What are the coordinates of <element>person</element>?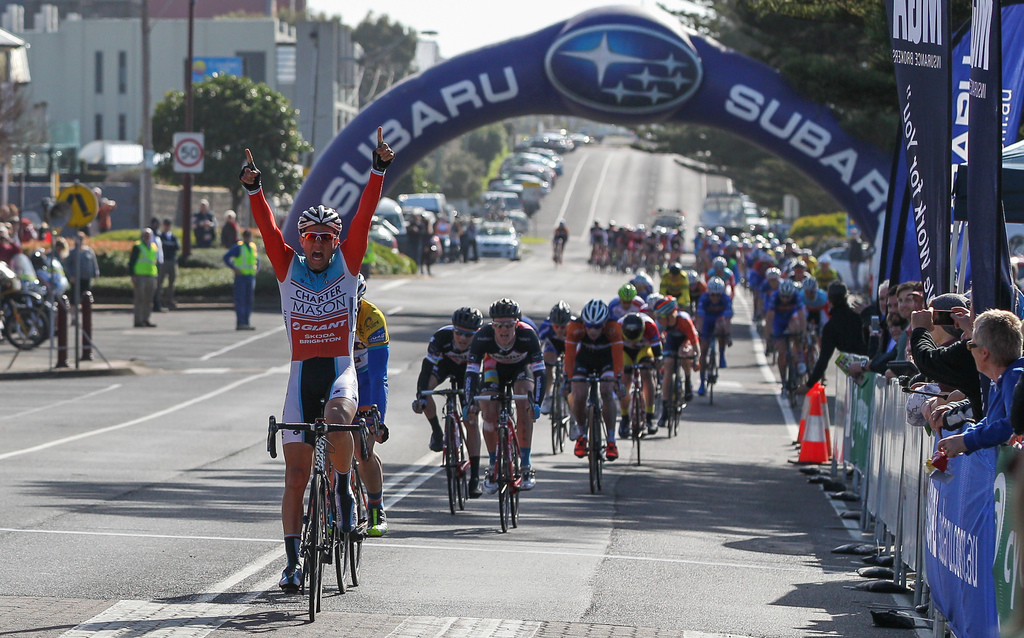
select_region(556, 295, 617, 461).
